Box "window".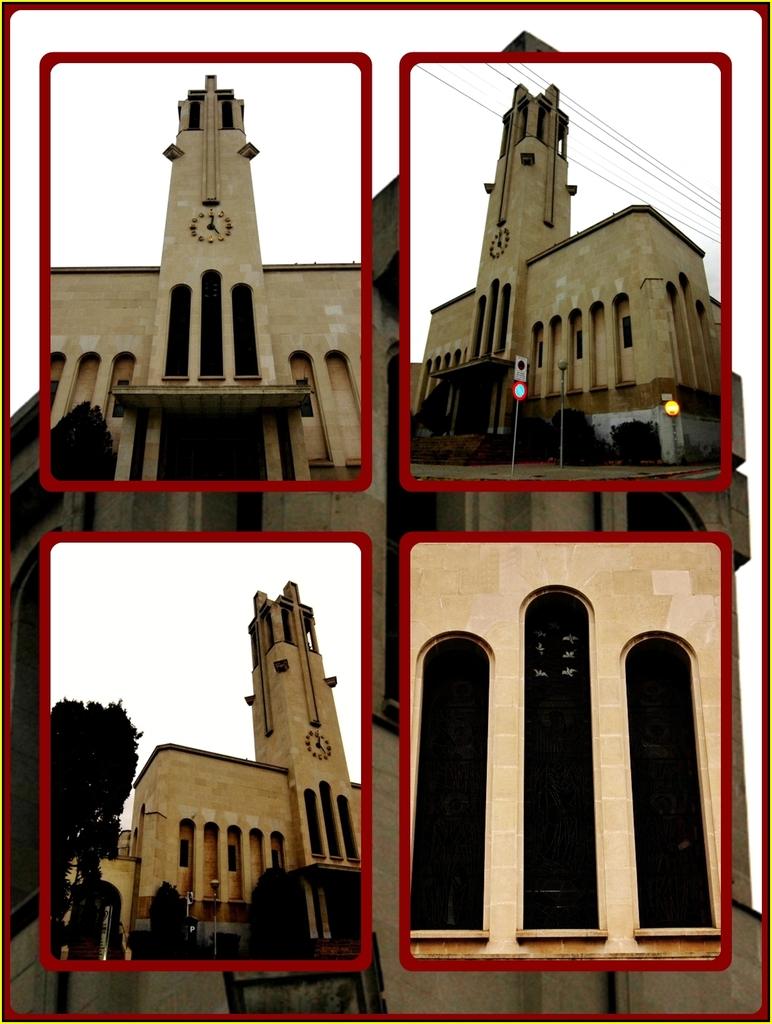
(x1=576, y1=331, x2=583, y2=359).
